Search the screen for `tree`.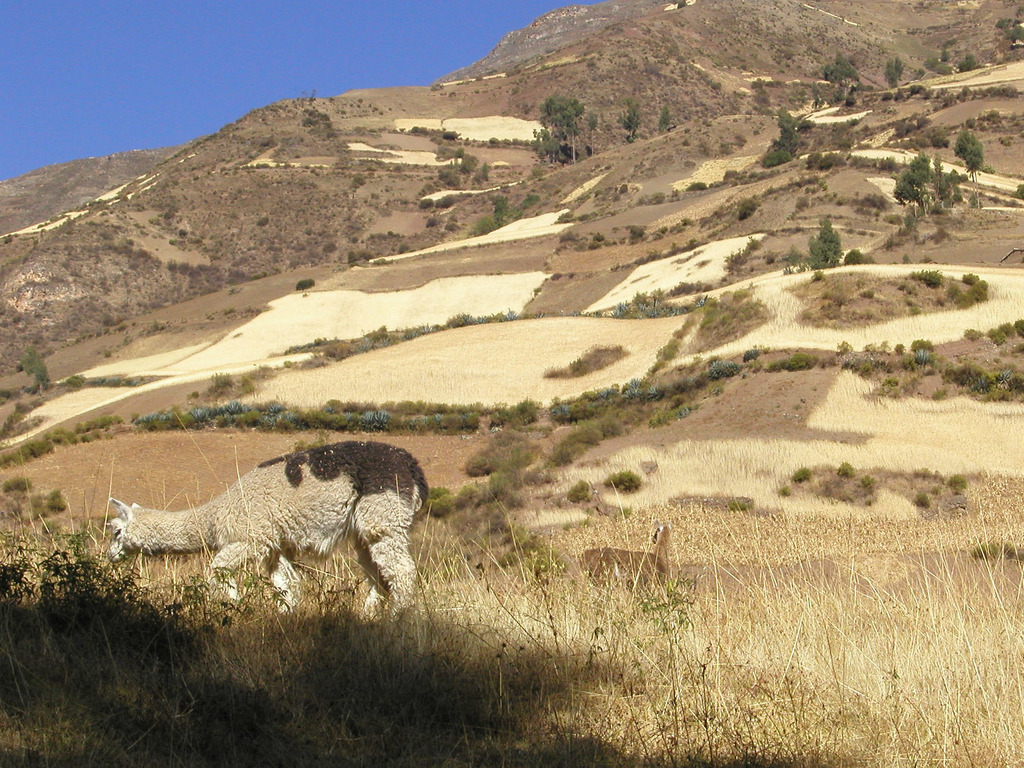
Found at <bbox>885, 58, 902, 83</bbox>.
